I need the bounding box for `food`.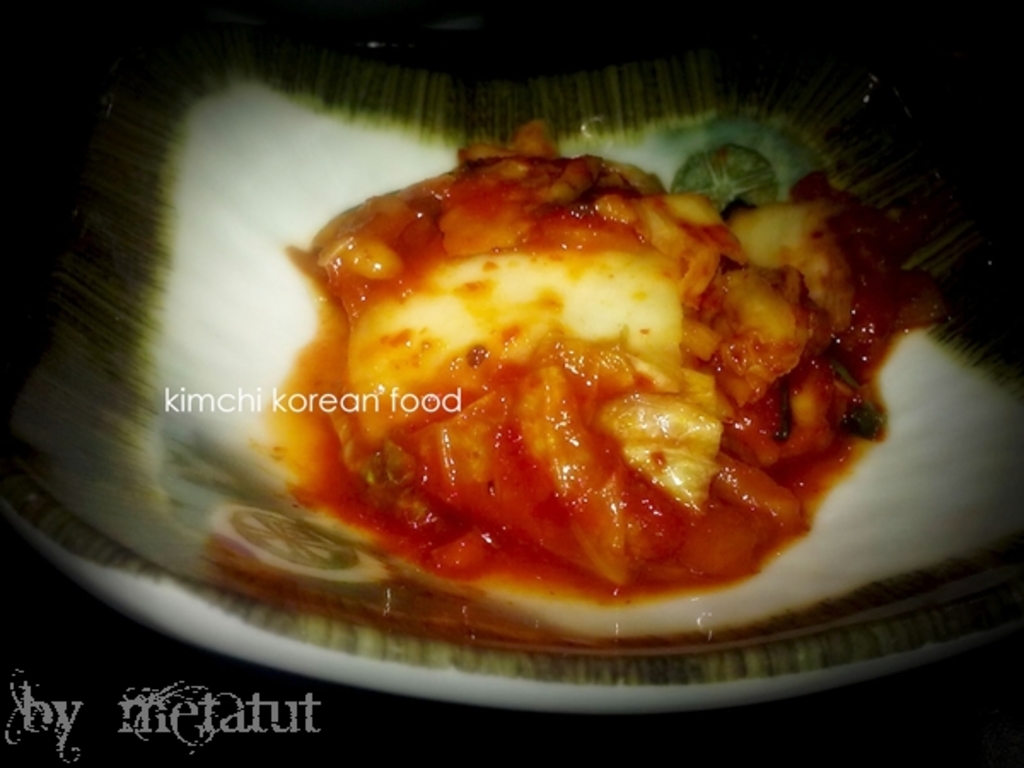
Here it is: left=207, top=106, right=942, bottom=631.
